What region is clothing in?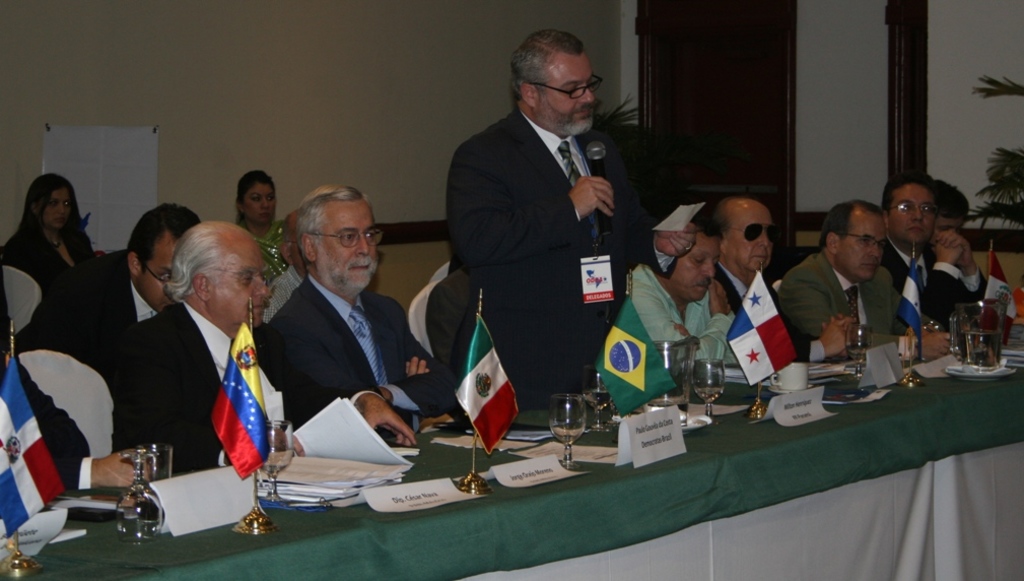
rect(712, 260, 836, 364).
